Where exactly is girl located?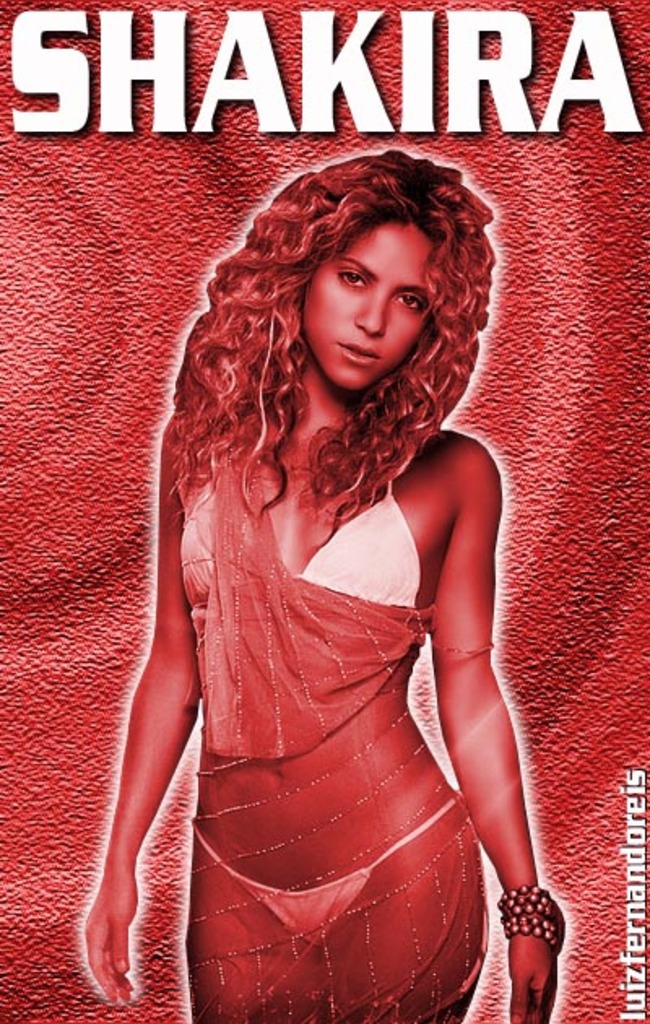
Its bounding box is 80 150 566 1022.
